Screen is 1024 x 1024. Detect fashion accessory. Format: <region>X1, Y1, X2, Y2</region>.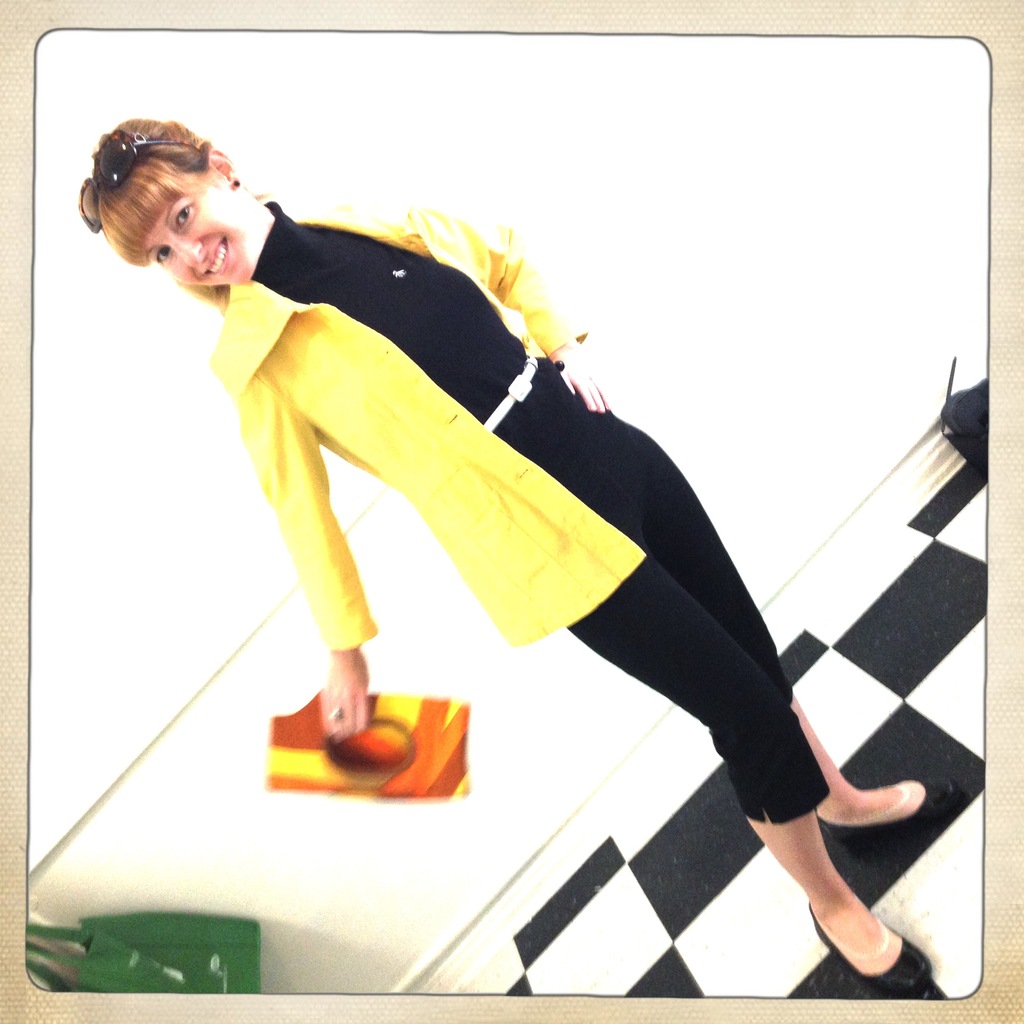
<region>76, 127, 200, 232</region>.
